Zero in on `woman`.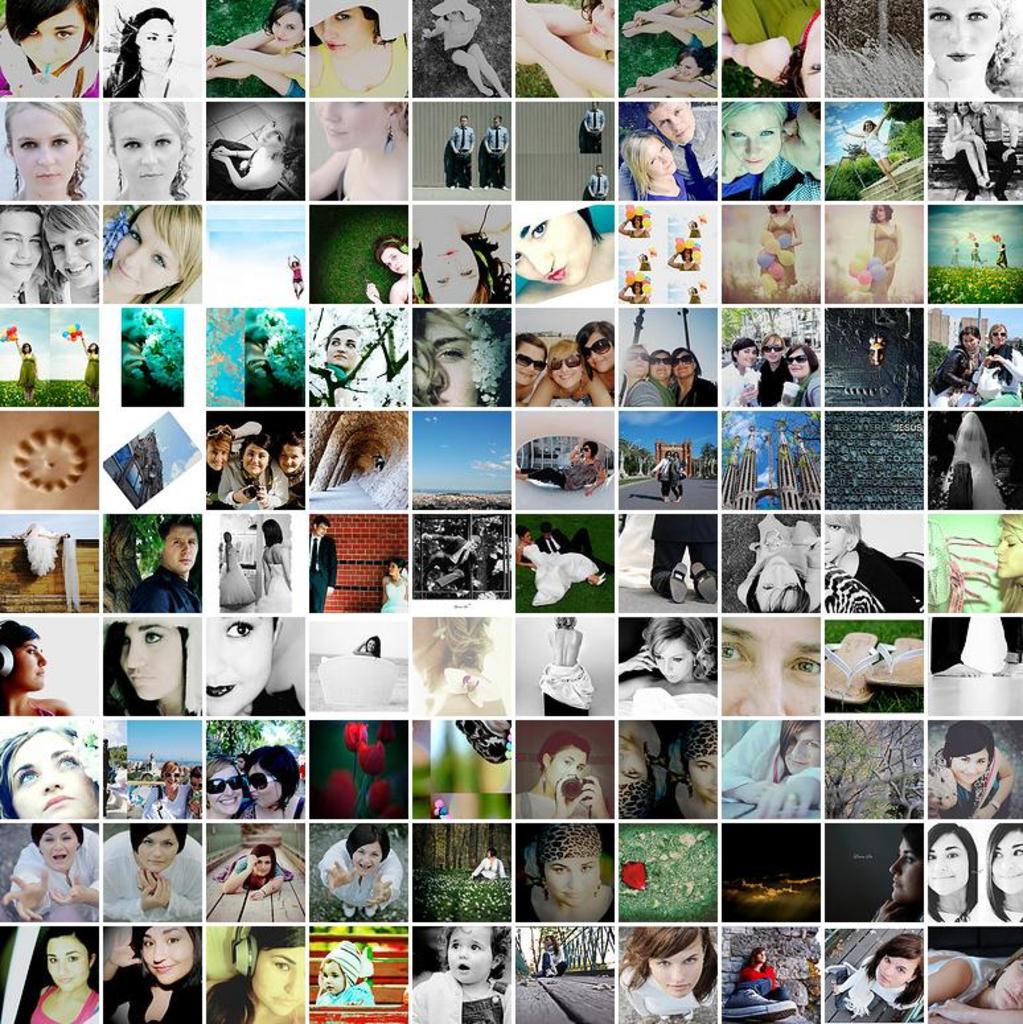
Zeroed in: rect(206, 924, 308, 1023).
